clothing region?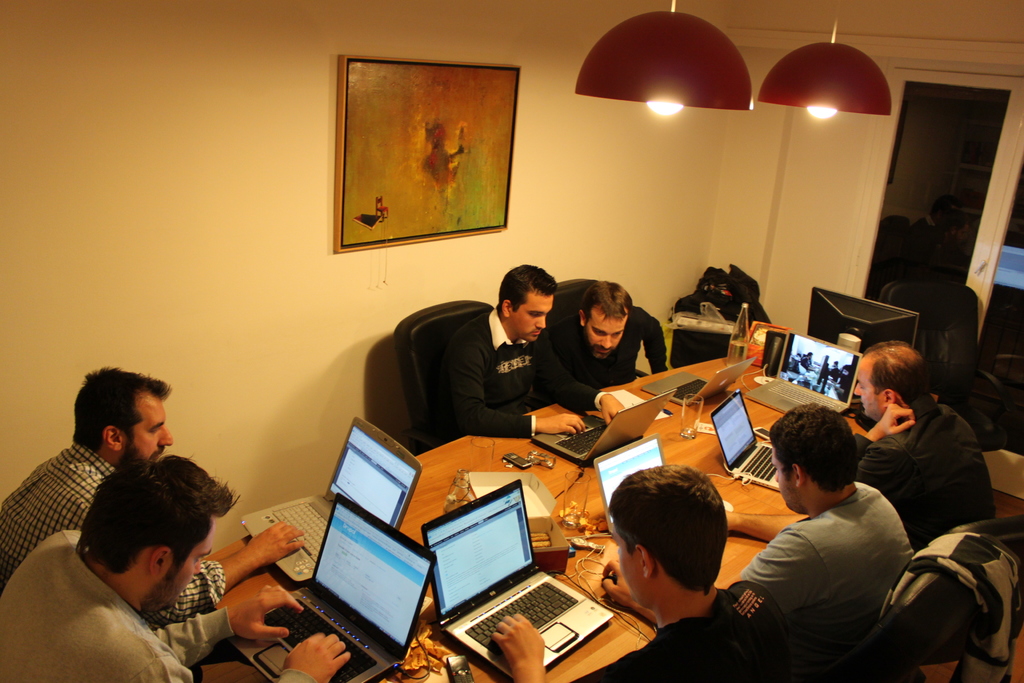
{"left": 636, "top": 588, "right": 778, "bottom": 682}
